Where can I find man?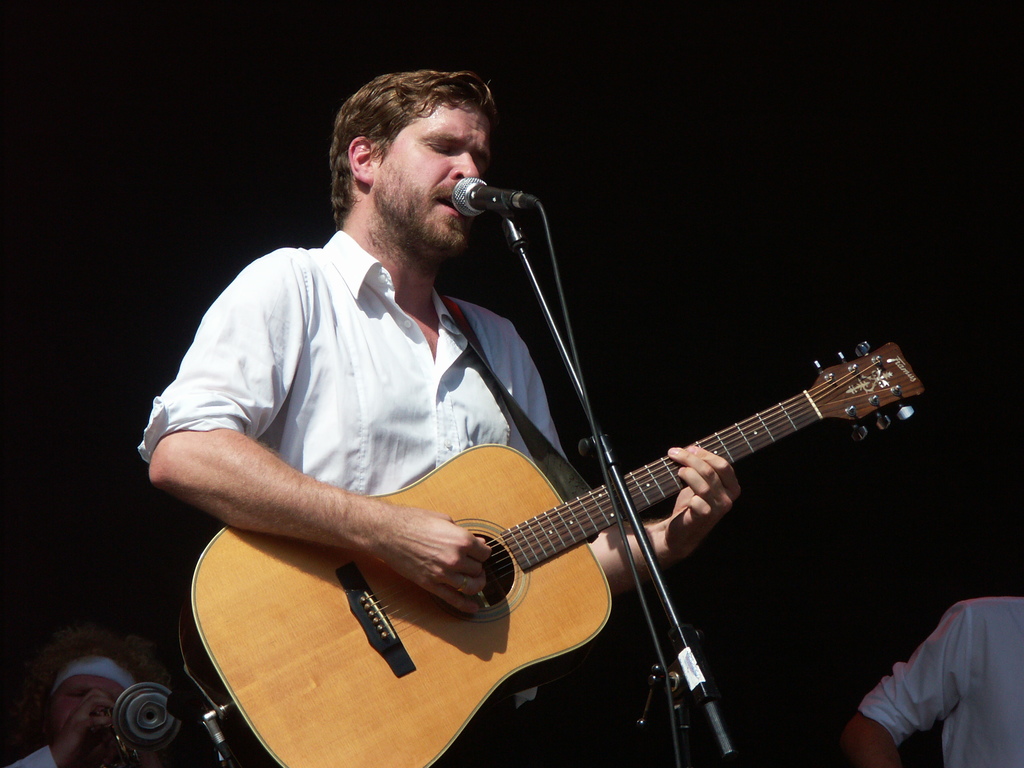
You can find it at detection(2, 627, 159, 767).
